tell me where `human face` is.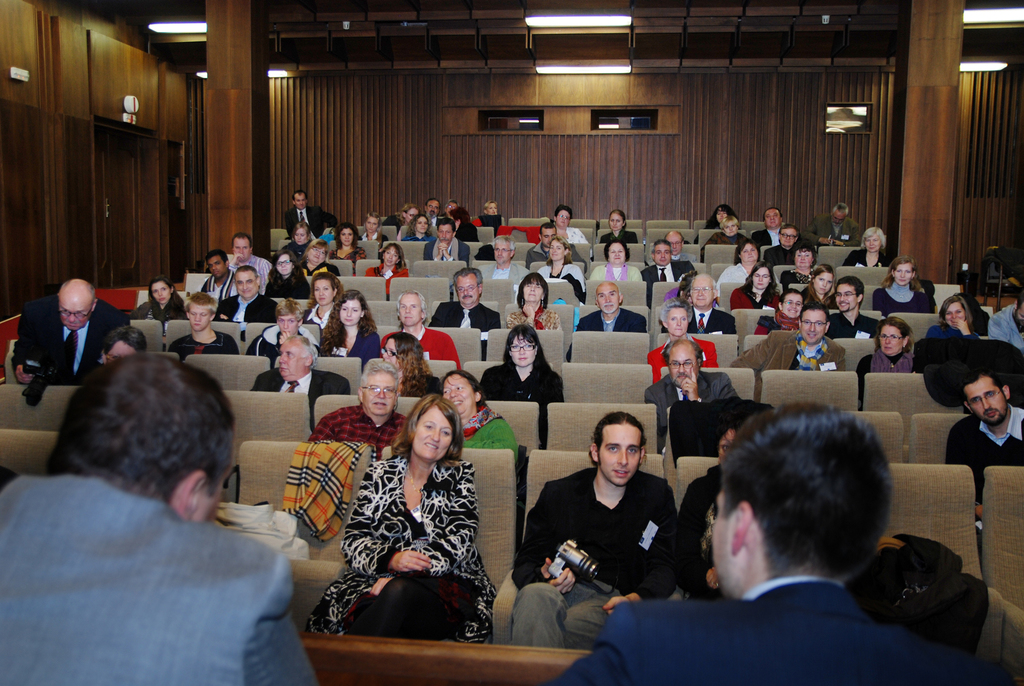
`human face` is at BBox(782, 293, 804, 315).
